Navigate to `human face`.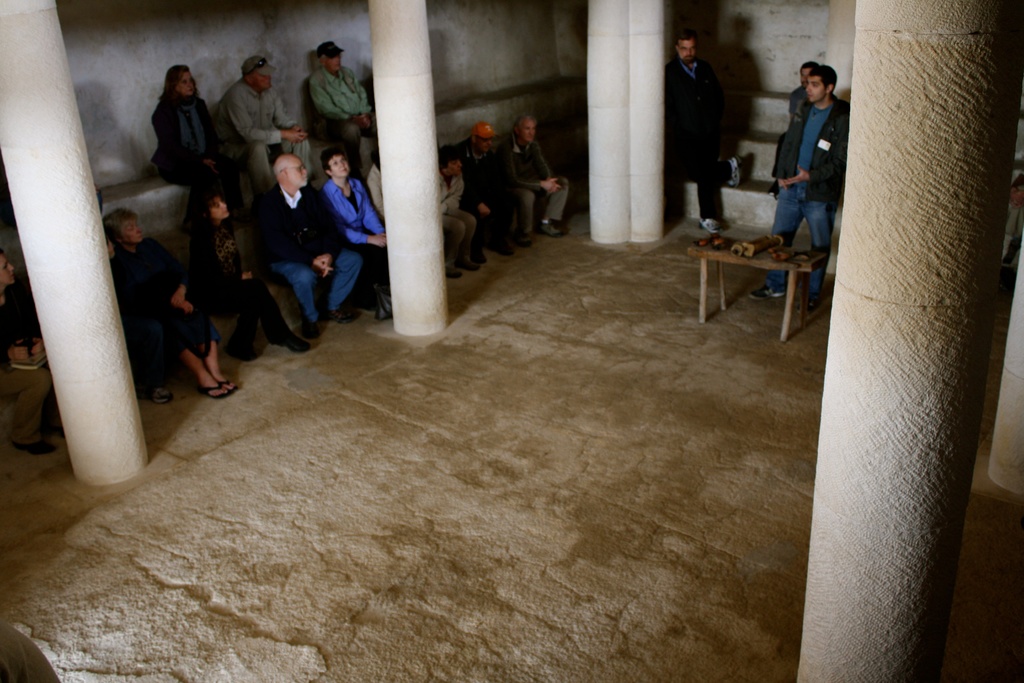
Navigation target: 257 74 274 89.
